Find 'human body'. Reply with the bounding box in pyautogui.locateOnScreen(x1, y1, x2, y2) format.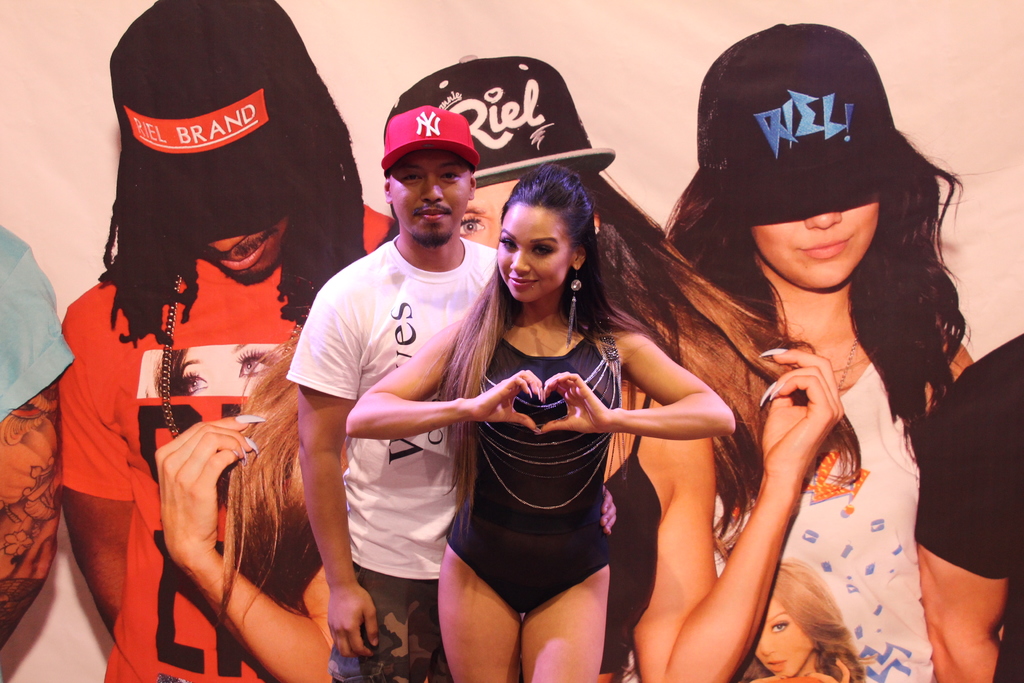
pyautogui.locateOnScreen(0, 222, 64, 646).
